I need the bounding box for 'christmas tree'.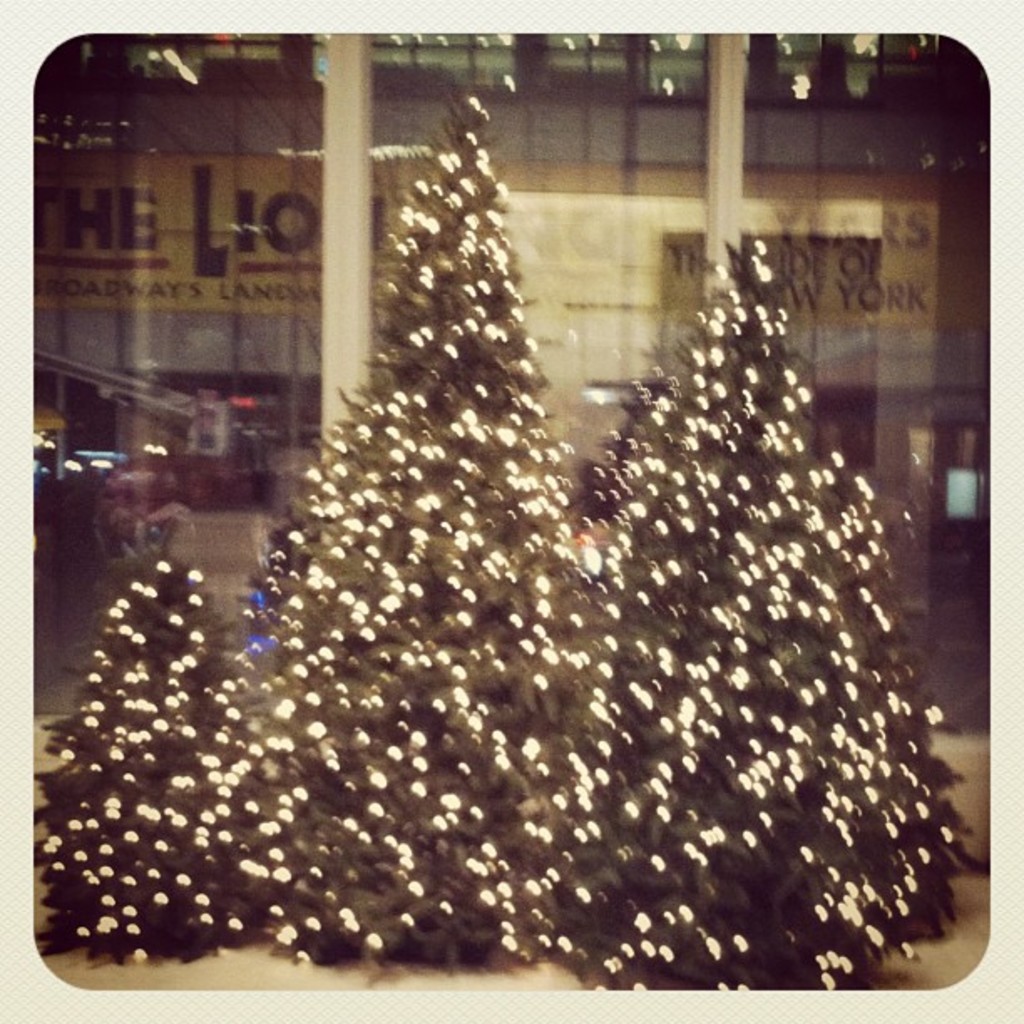
Here it is: 569:214:949:999.
